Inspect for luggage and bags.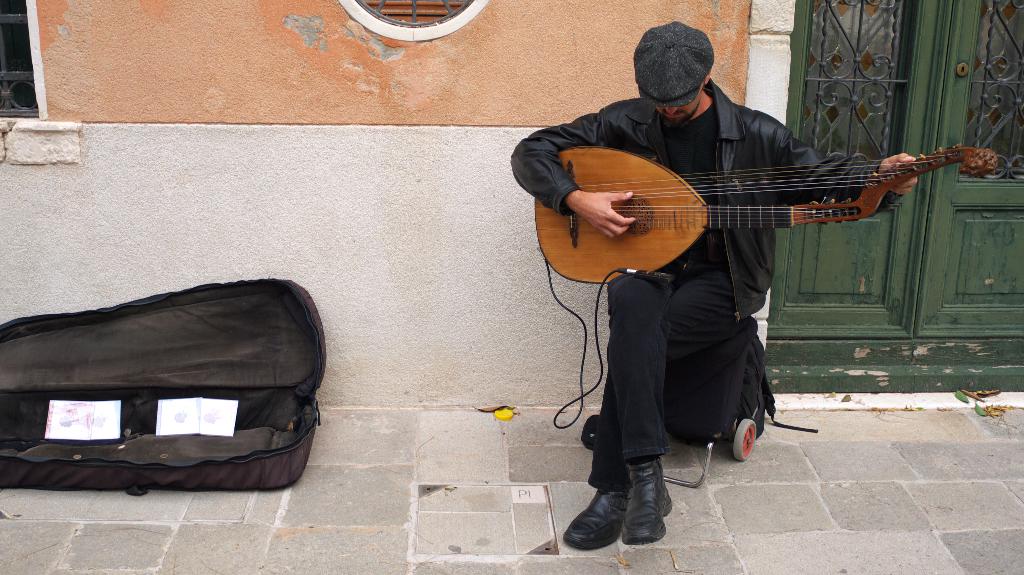
Inspection: x1=580 y1=313 x2=816 y2=480.
